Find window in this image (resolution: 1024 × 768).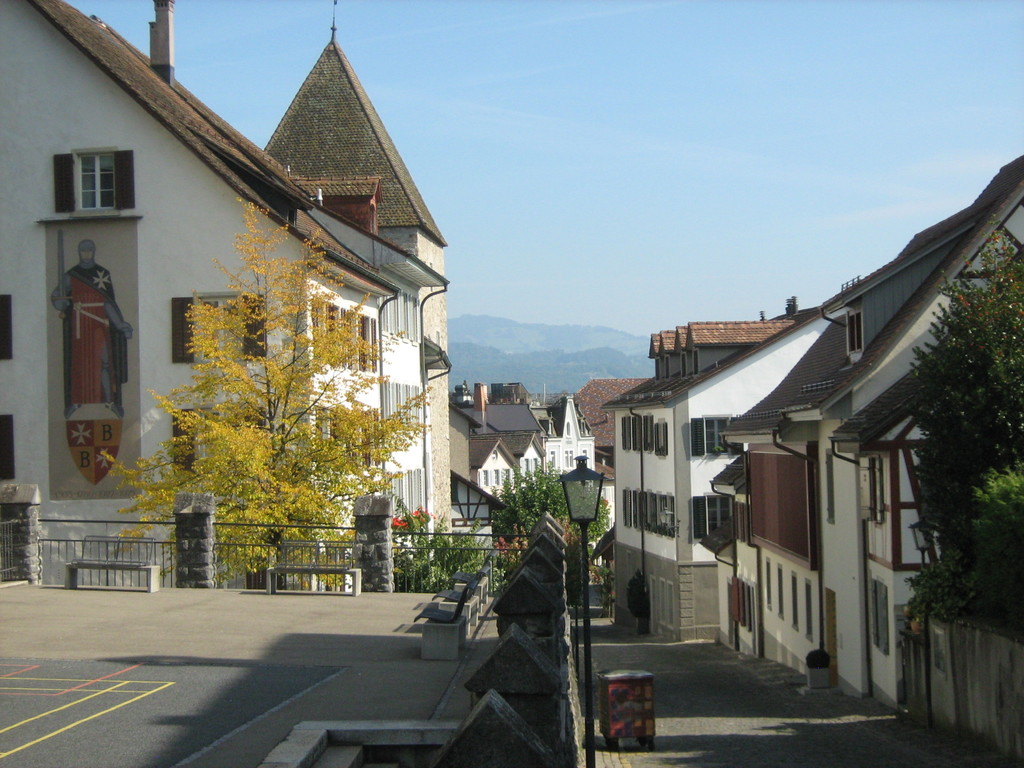
(693, 495, 734, 541).
